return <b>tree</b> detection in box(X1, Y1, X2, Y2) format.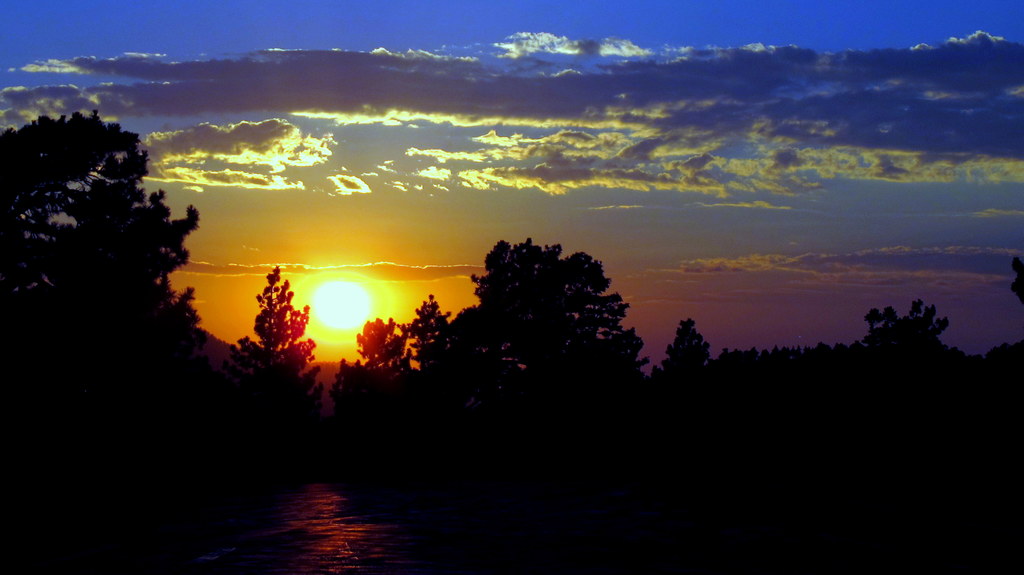
box(1012, 249, 1023, 320).
